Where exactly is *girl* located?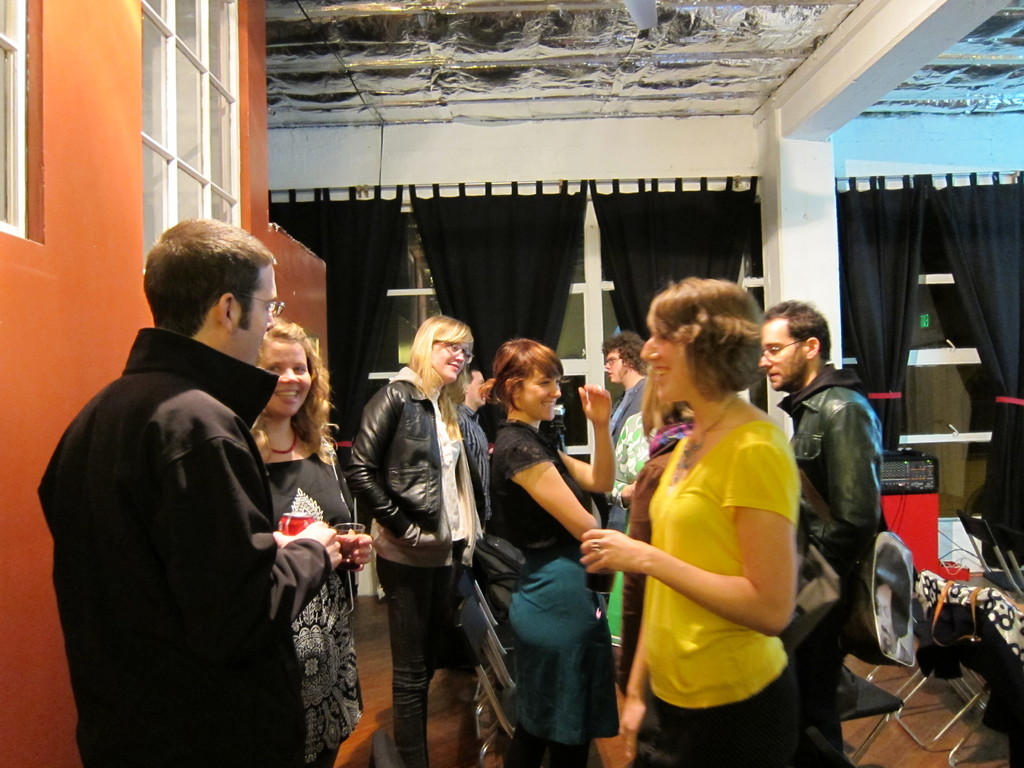
Its bounding box is crop(248, 312, 373, 767).
